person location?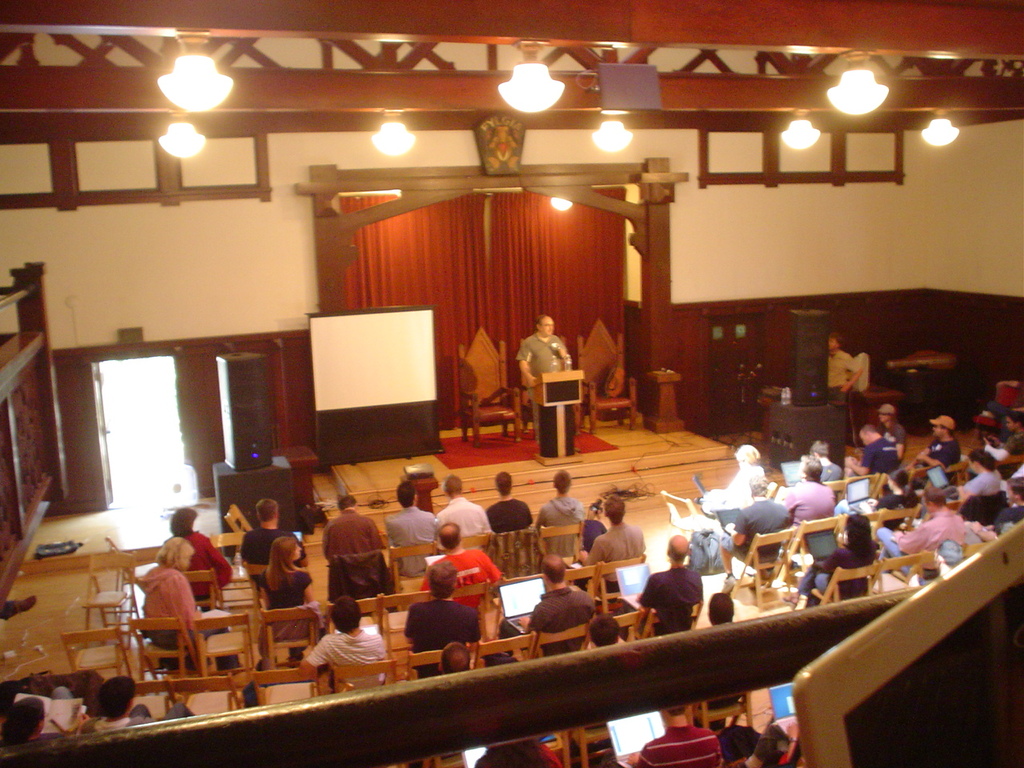
161 508 234 608
